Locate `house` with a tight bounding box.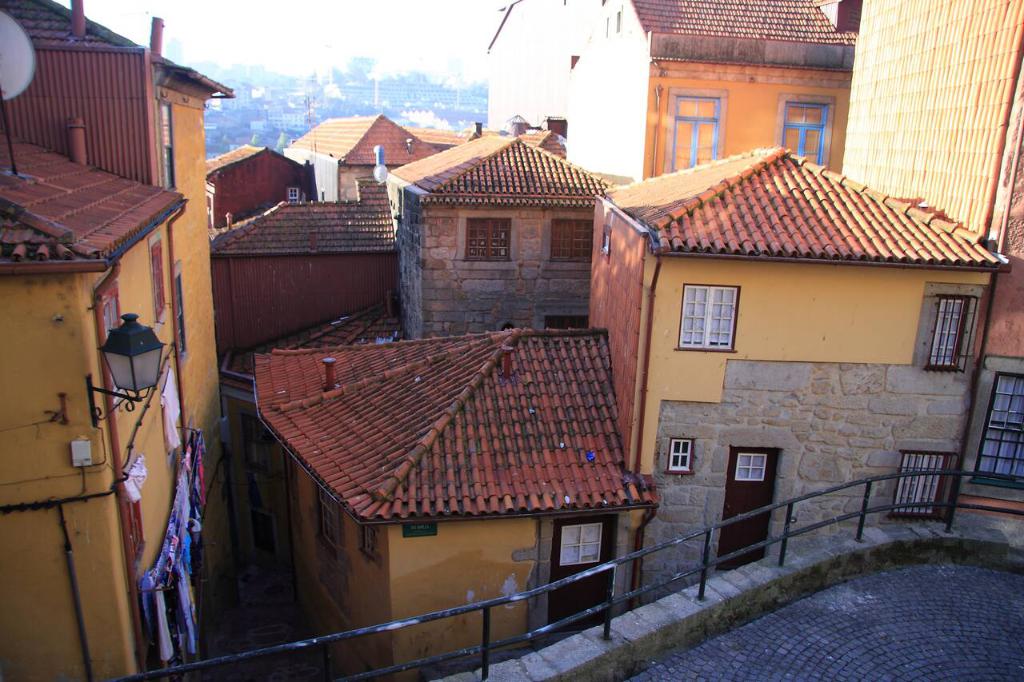
474:0:860:190.
